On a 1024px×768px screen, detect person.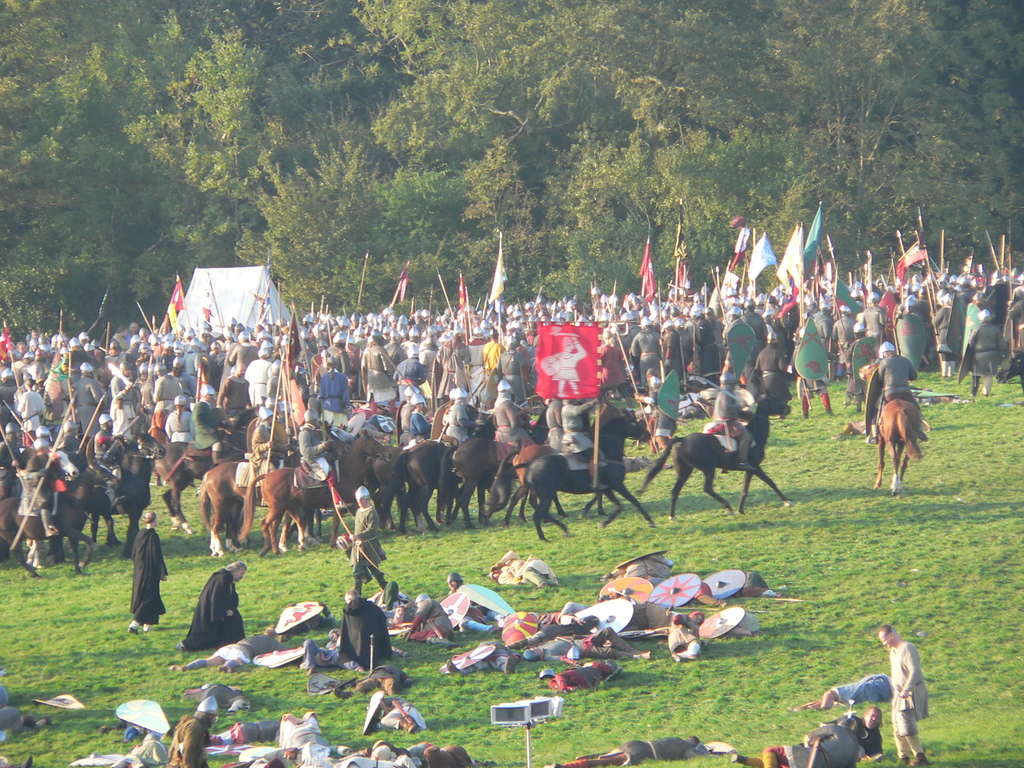
524/627/652/661.
